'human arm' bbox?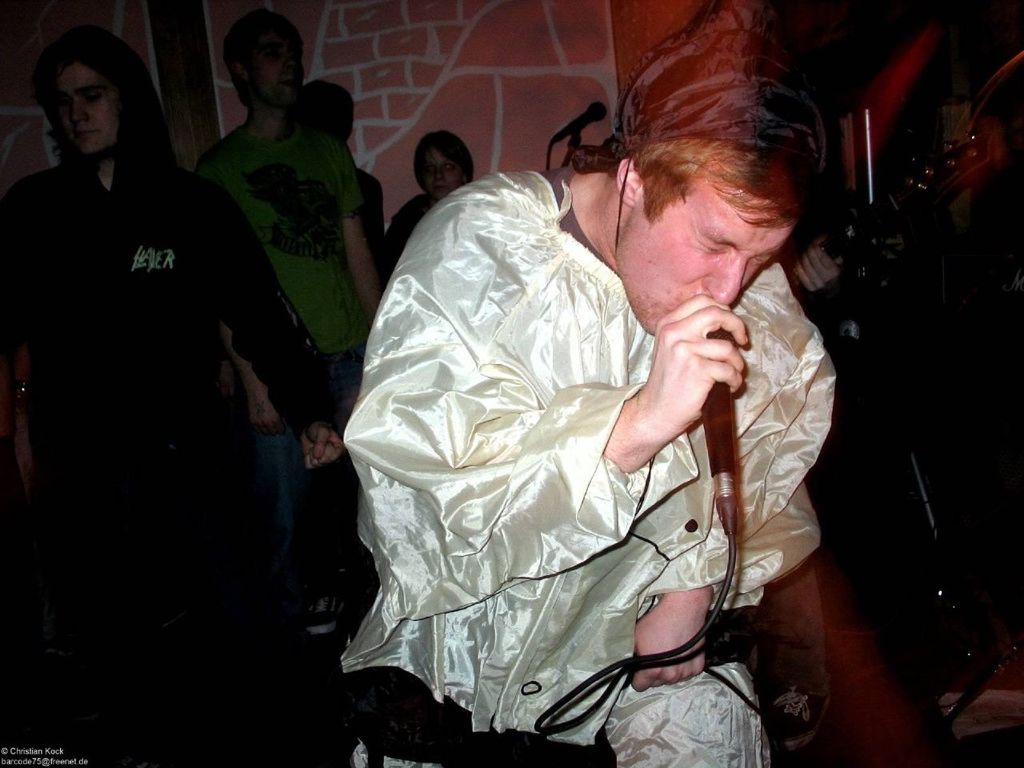
crop(214, 329, 286, 442)
